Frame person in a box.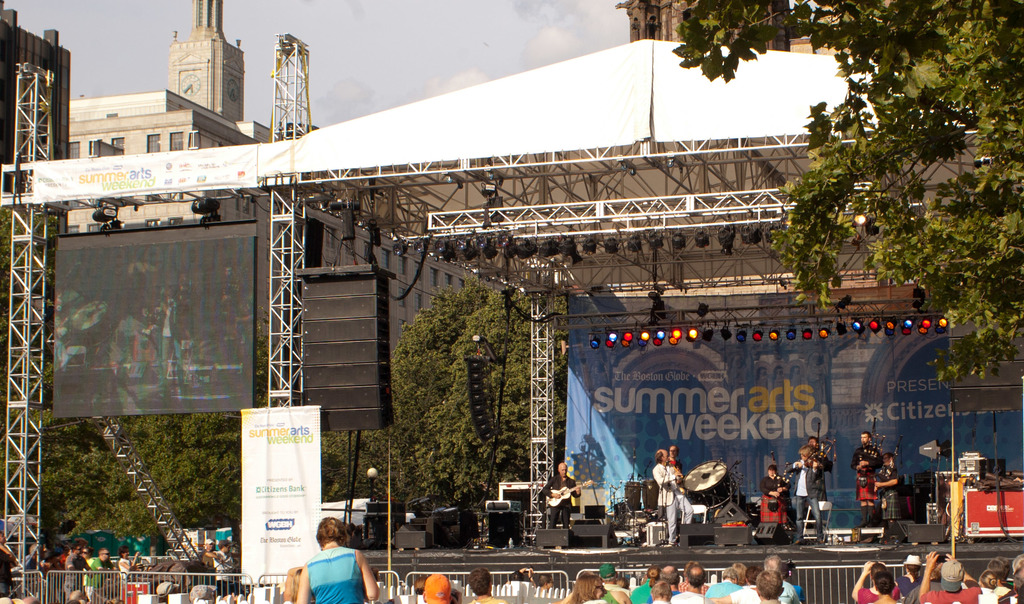
region(296, 515, 376, 603).
